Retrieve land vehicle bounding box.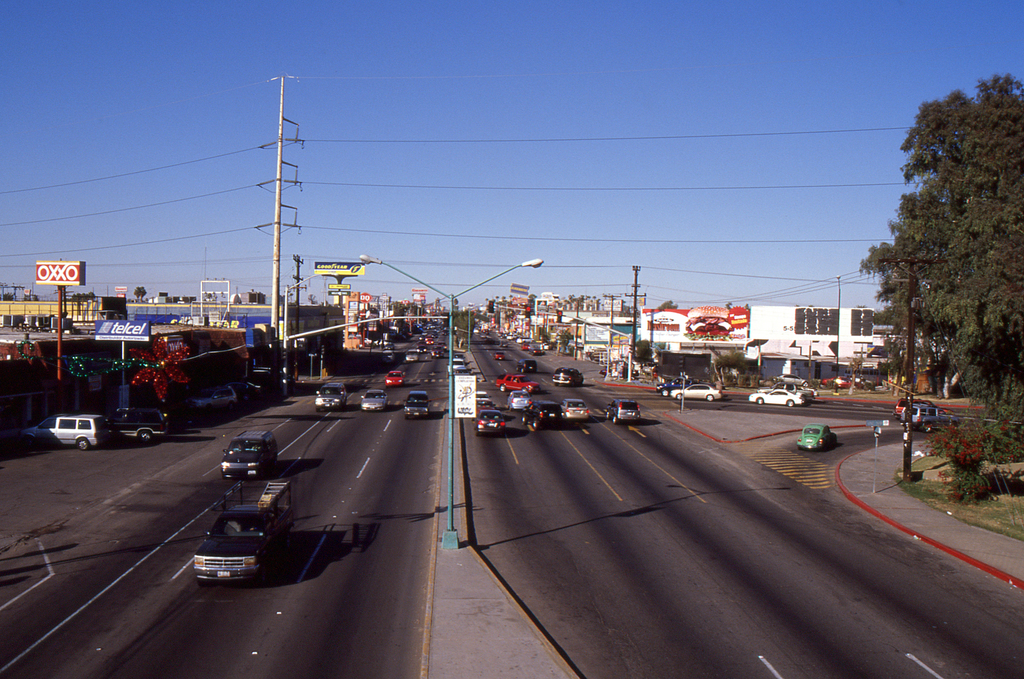
Bounding box: (left=454, top=360, right=465, bottom=369).
